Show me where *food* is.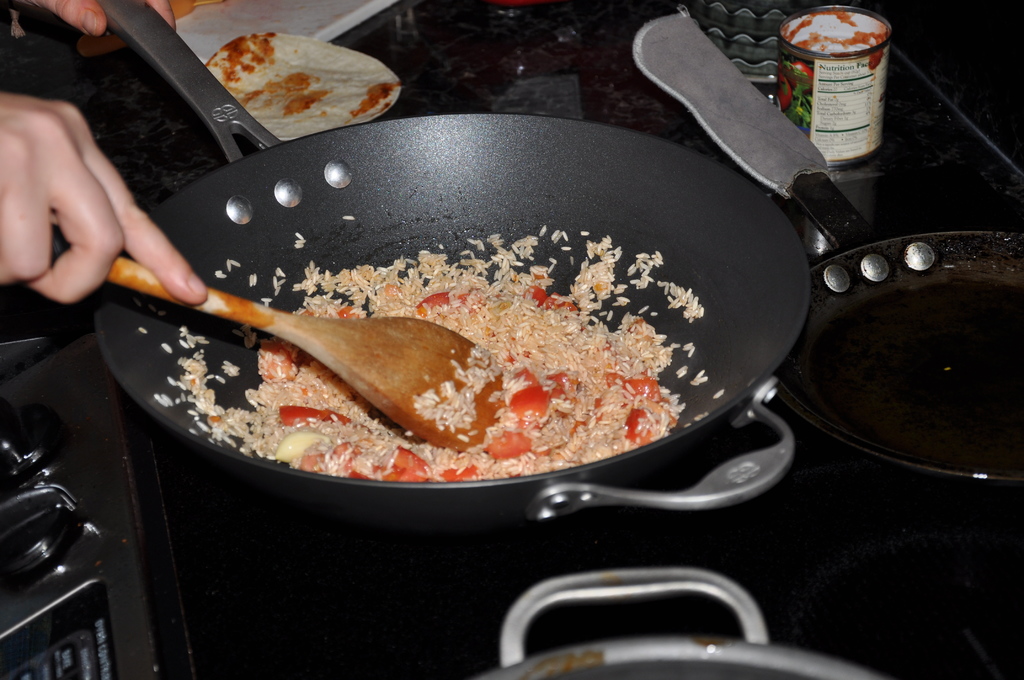
*food* is at {"x1": 131, "y1": 222, "x2": 730, "y2": 486}.
